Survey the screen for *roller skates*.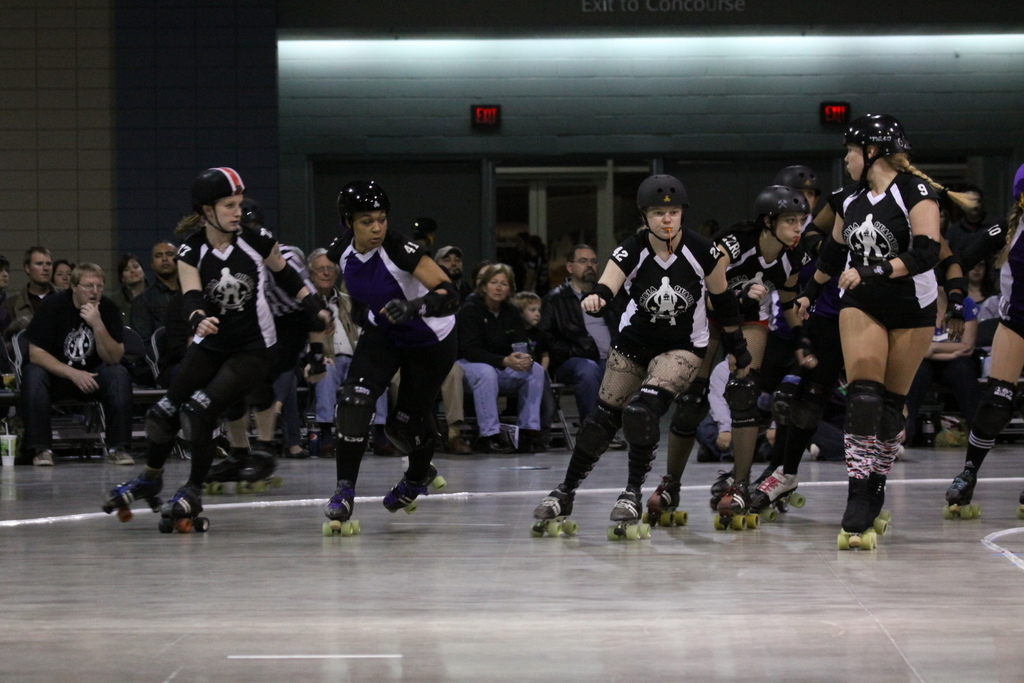
Survey found: <bbox>101, 468, 167, 523</bbox>.
